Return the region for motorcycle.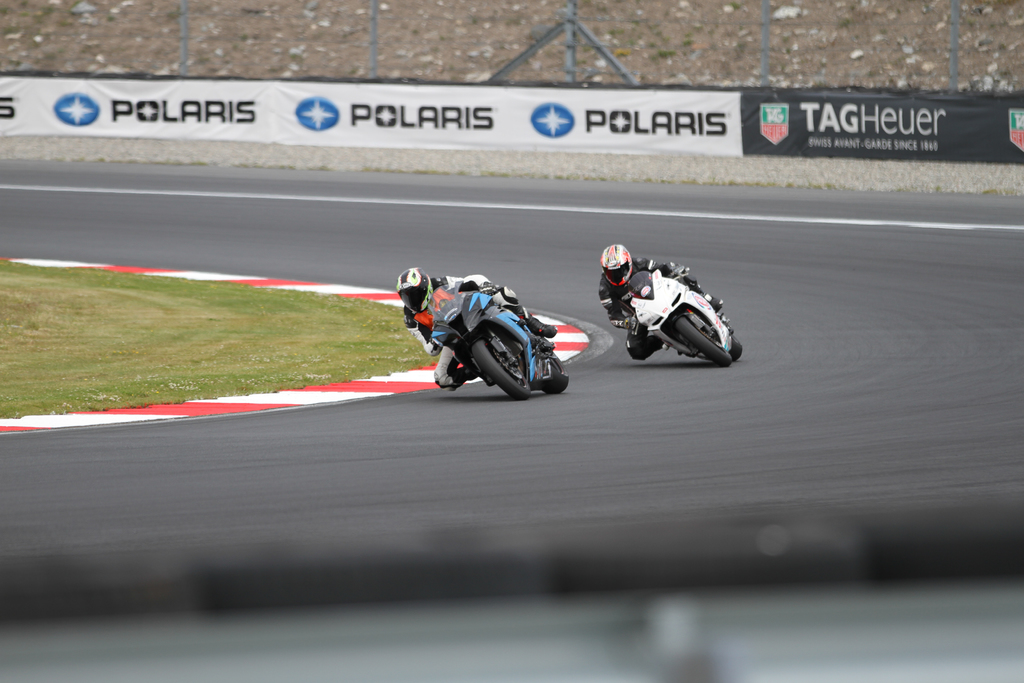
[left=593, top=258, right=732, bottom=369].
